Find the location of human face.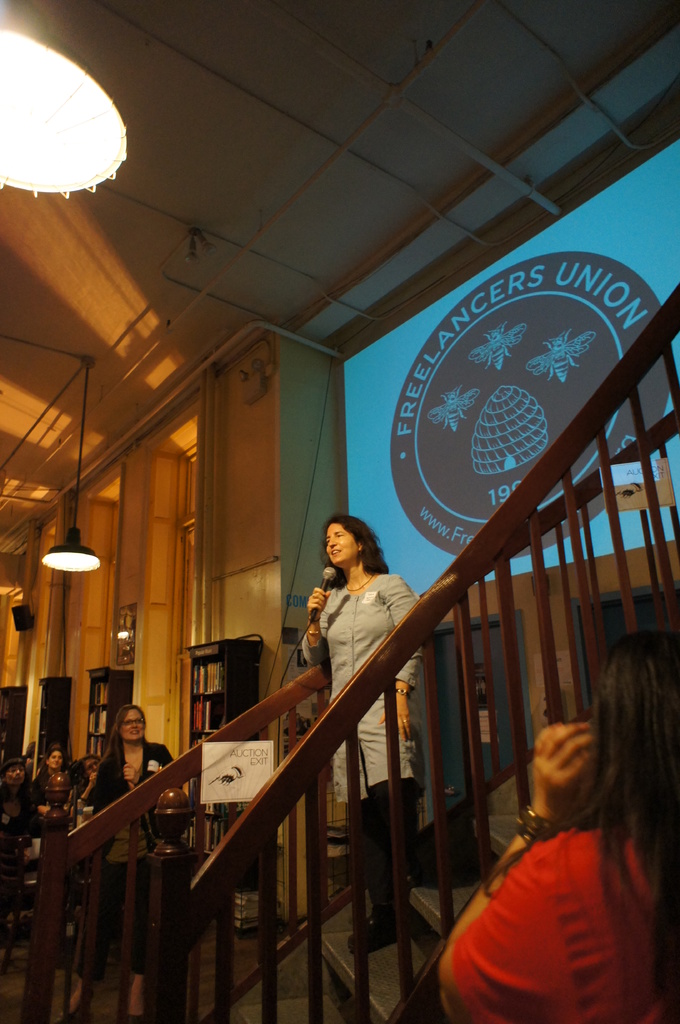
Location: (48, 751, 62, 768).
